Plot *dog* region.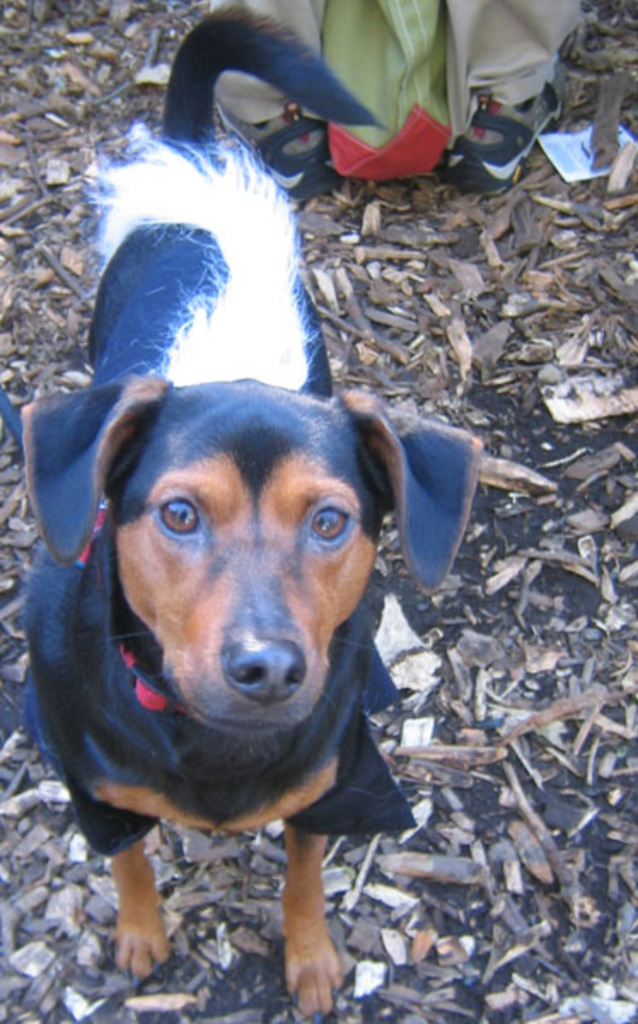
Plotted at region(0, 5, 486, 1022).
